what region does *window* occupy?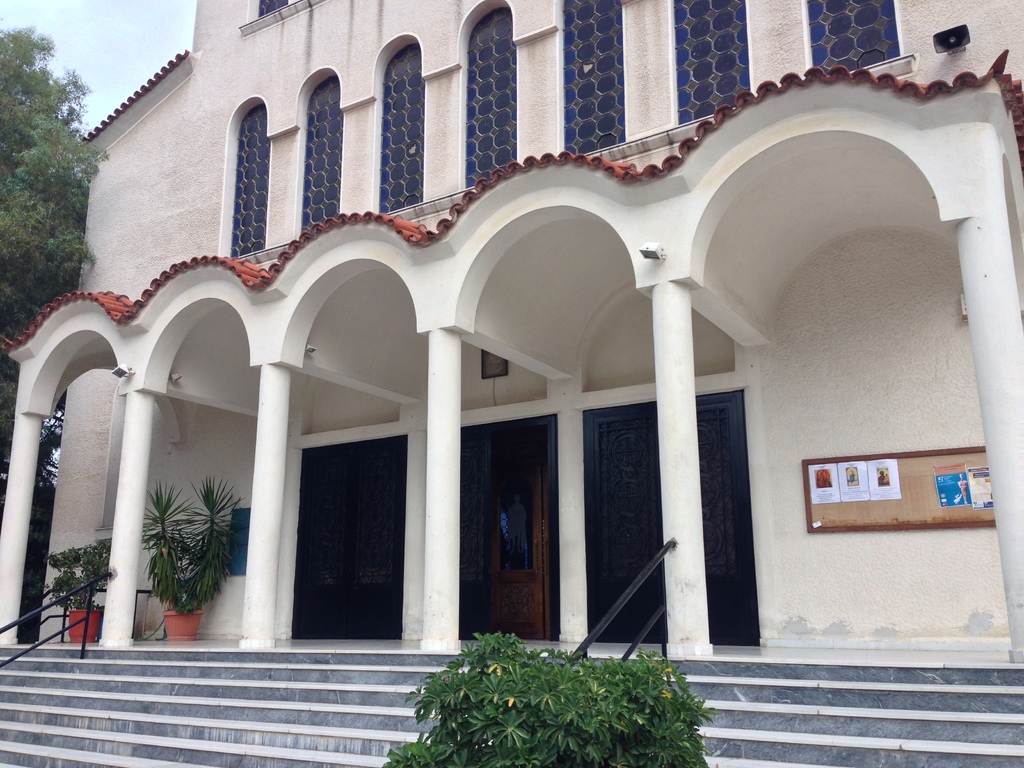
300:70:344:236.
